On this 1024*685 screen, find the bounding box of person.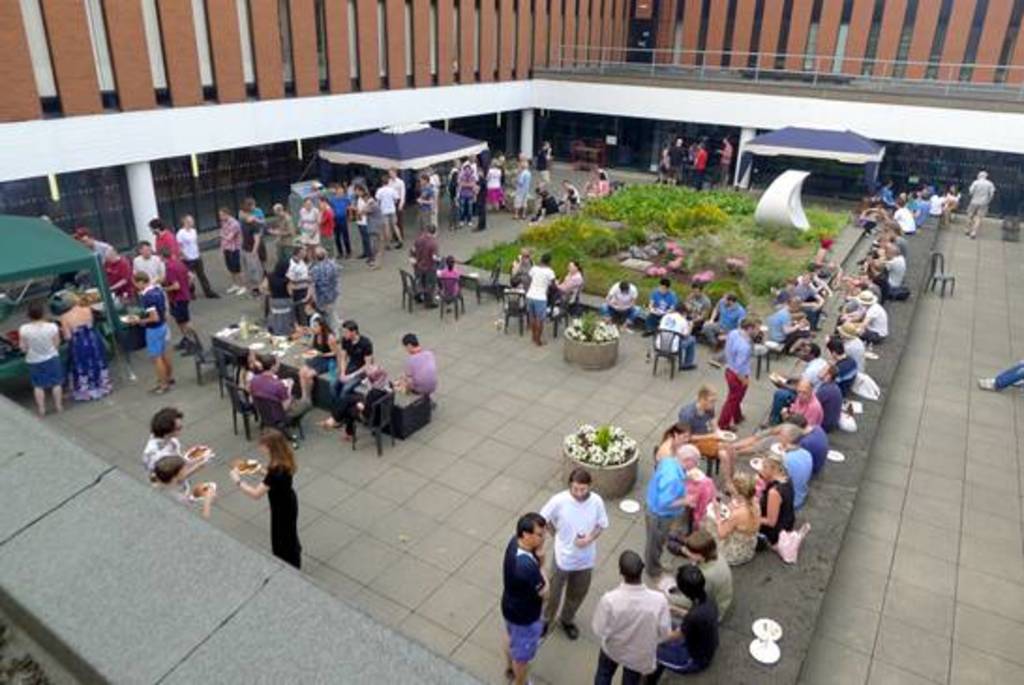
Bounding box: (x1=977, y1=355, x2=1022, y2=392).
